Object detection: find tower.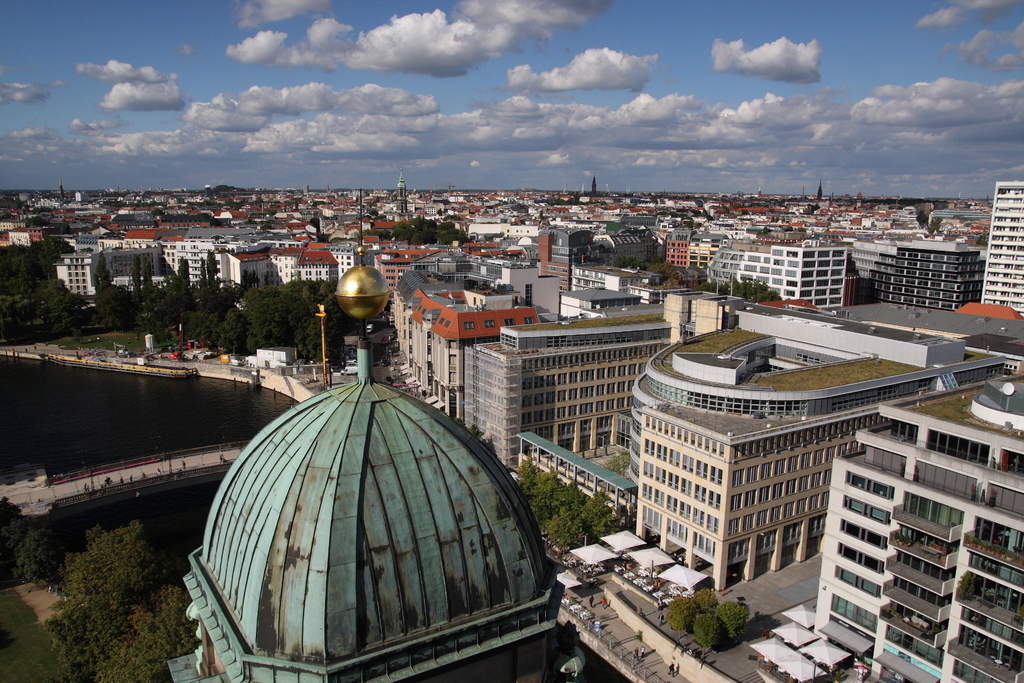
[387,167,417,218].
